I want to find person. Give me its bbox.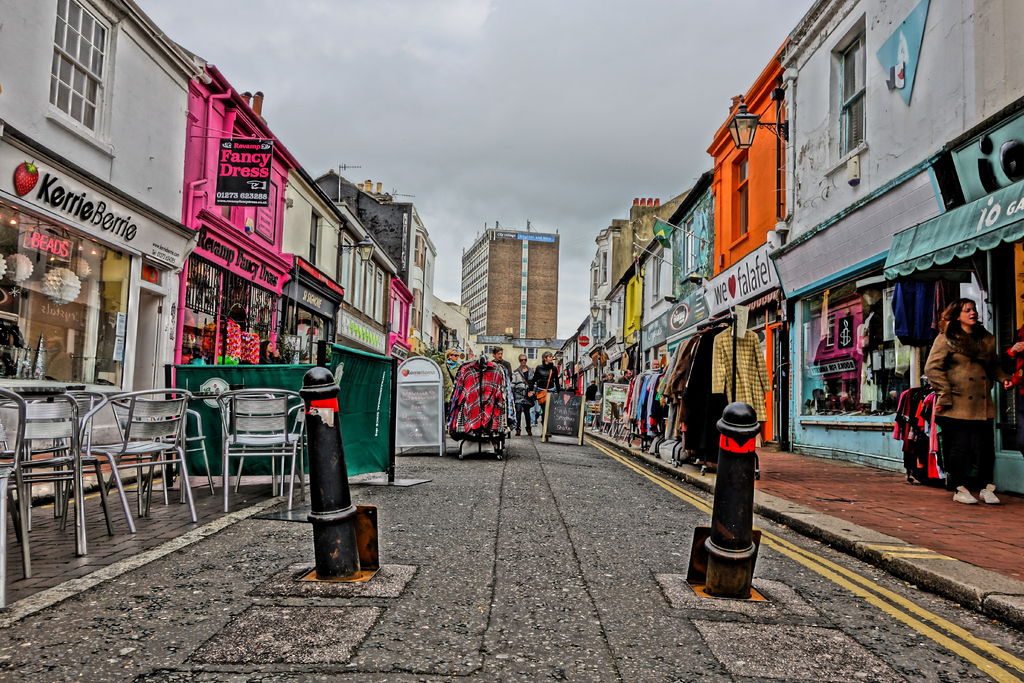
586/379/595/399.
